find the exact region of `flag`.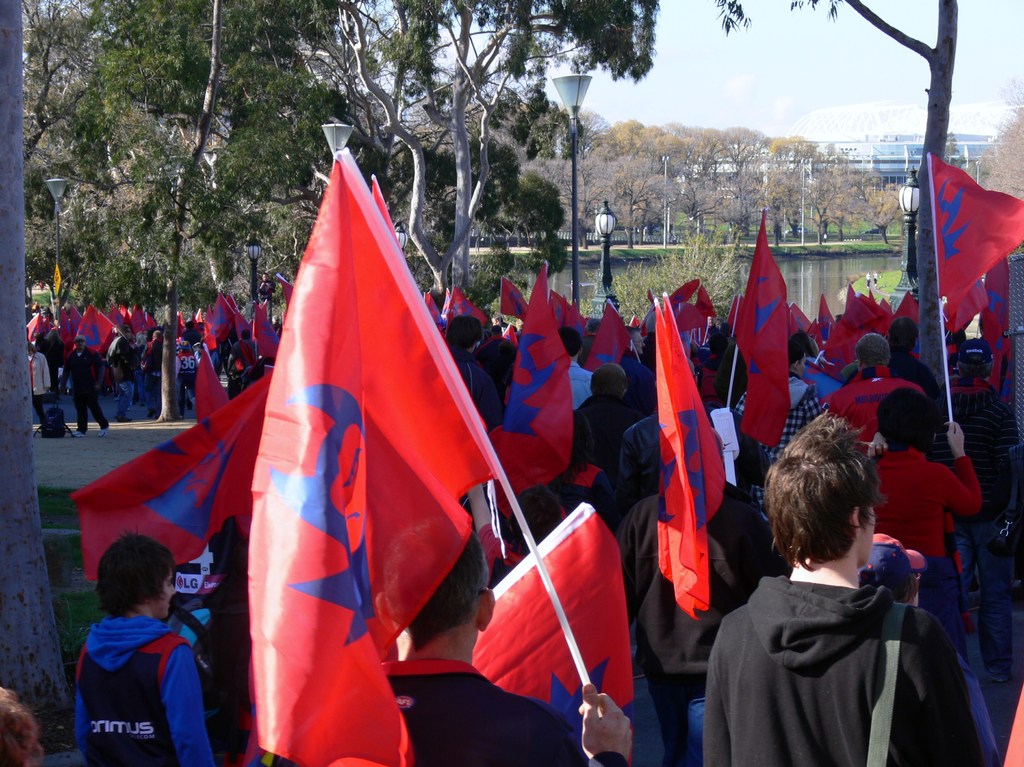
Exact region: <region>118, 300, 125, 329</region>.
